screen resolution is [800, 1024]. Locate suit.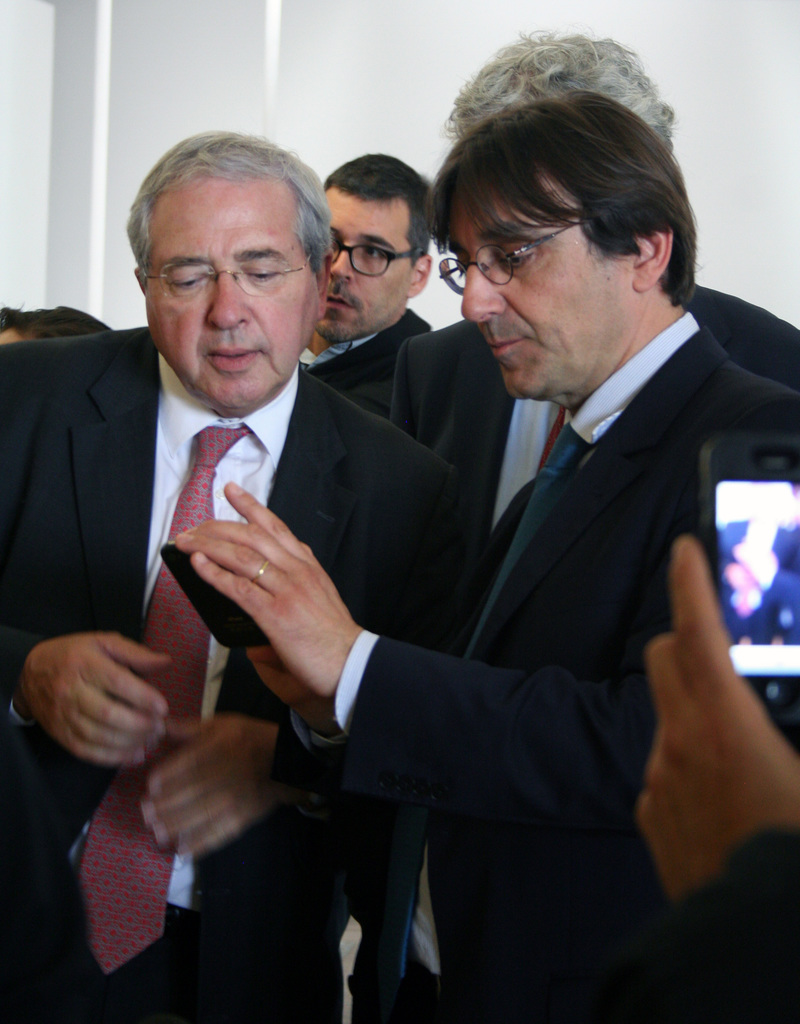
271 331 799 1023.
